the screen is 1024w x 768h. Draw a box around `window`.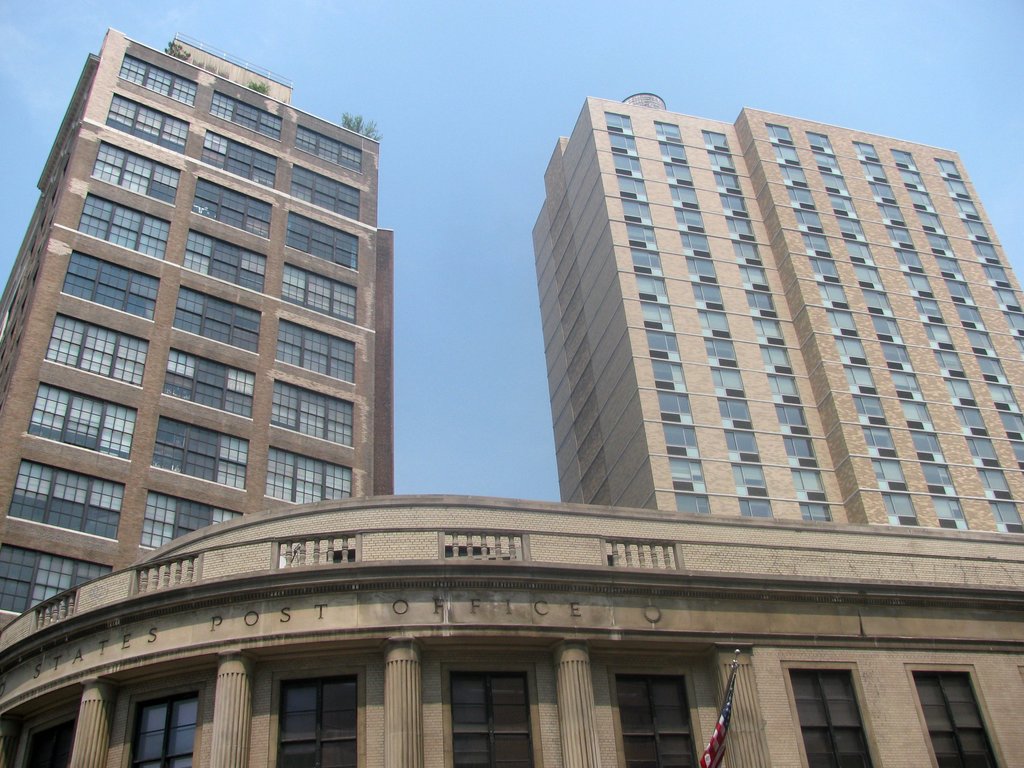
{"x1": 835, "y1": 216, "x2": 867, "y2": 236}.
